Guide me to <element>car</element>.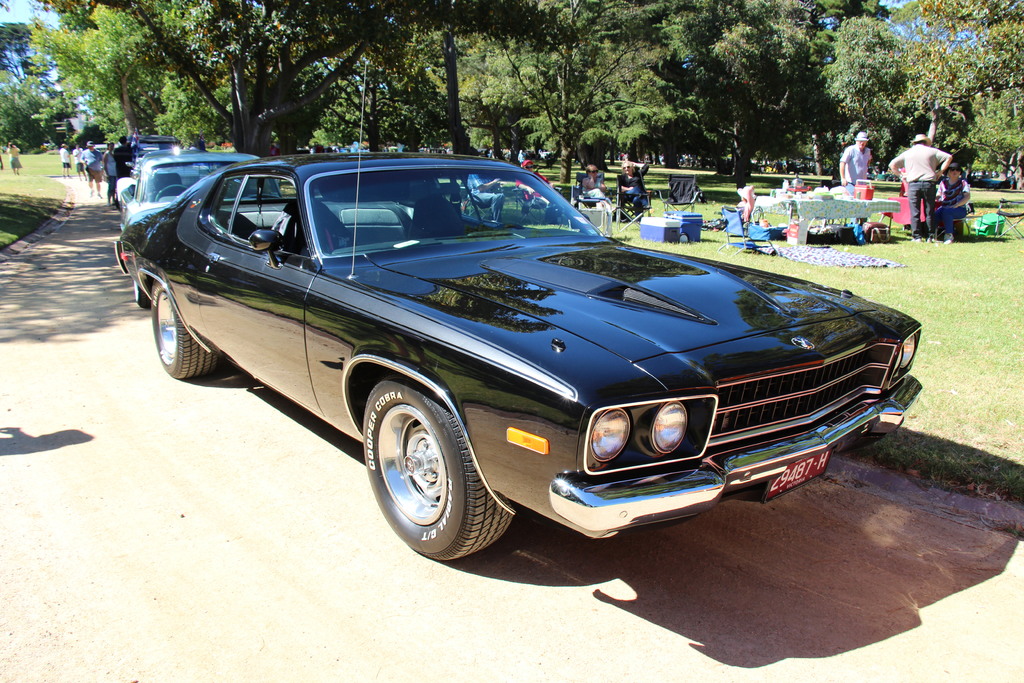
Guidance: [left=139, top=138, right=185, bottom=152].
